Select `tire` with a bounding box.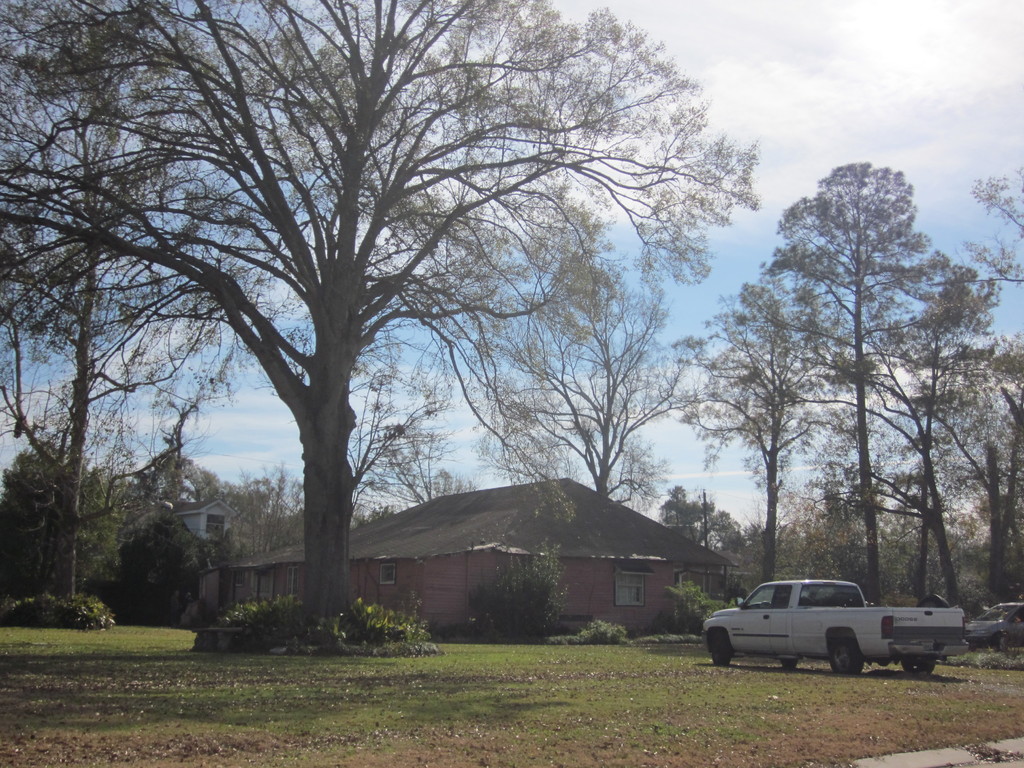
select_region(996, 635, 1007, 652).
